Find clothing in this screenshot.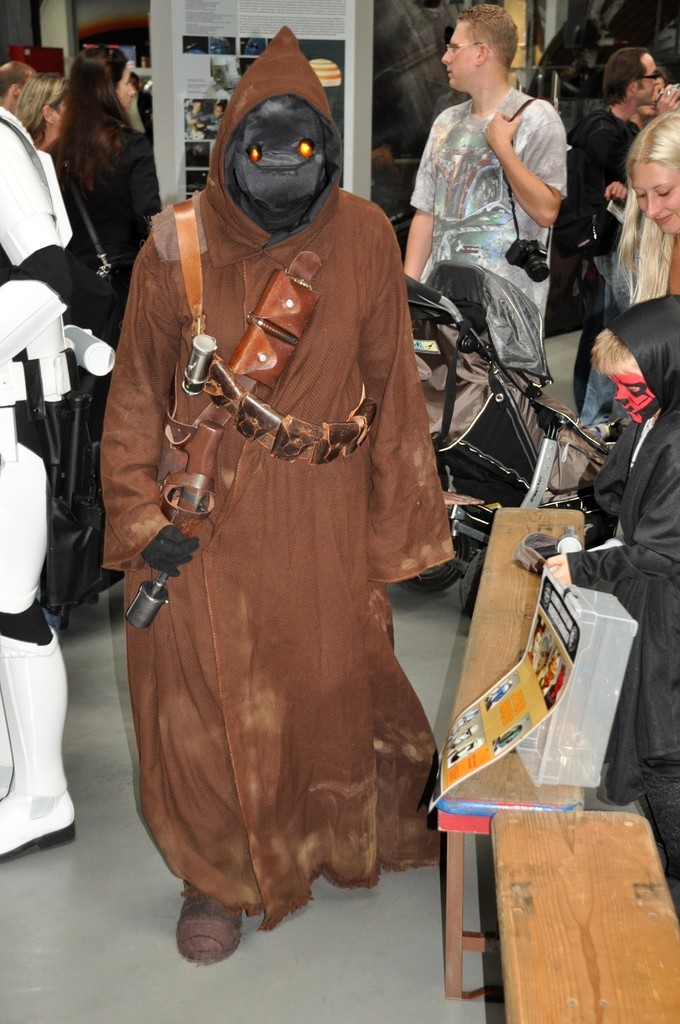
The bounding box for clothing is bbox=[578, 230, 670, 430].
